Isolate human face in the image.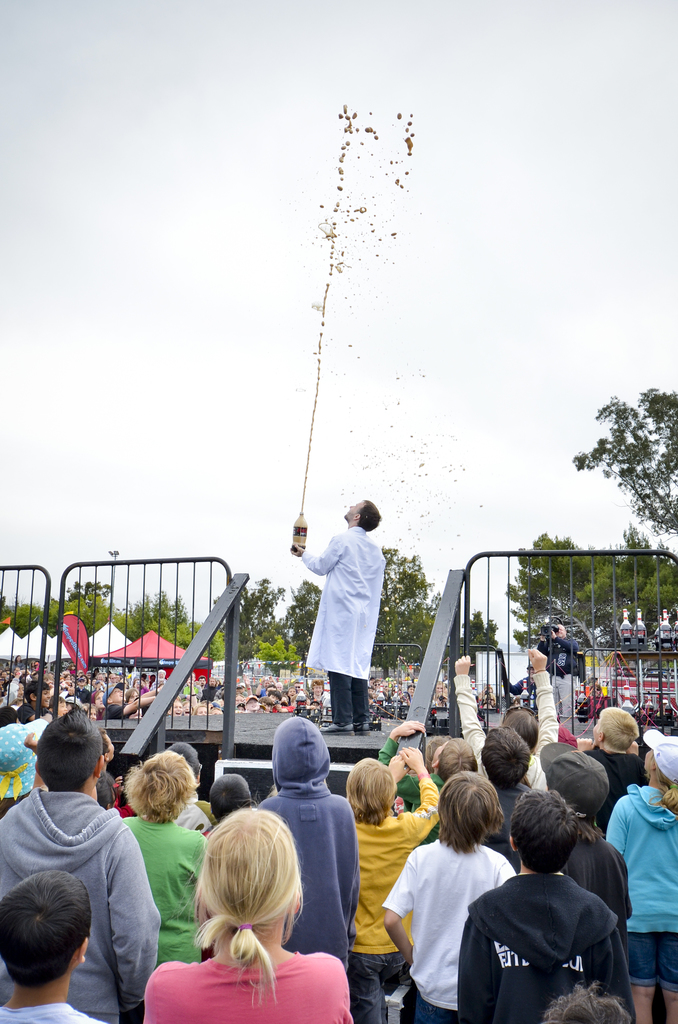
Isolated region: [x1=643, y1=745, x2=652, y2=771].
